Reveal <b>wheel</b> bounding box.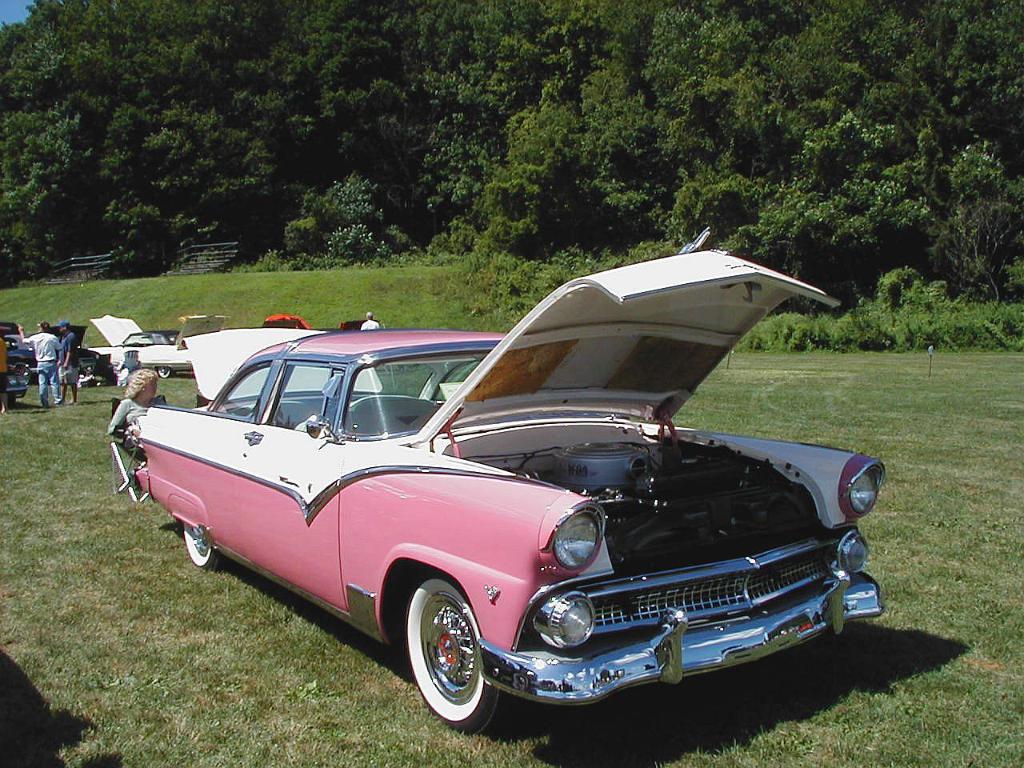
Revealed: crop(158, 369, 174, 379).
